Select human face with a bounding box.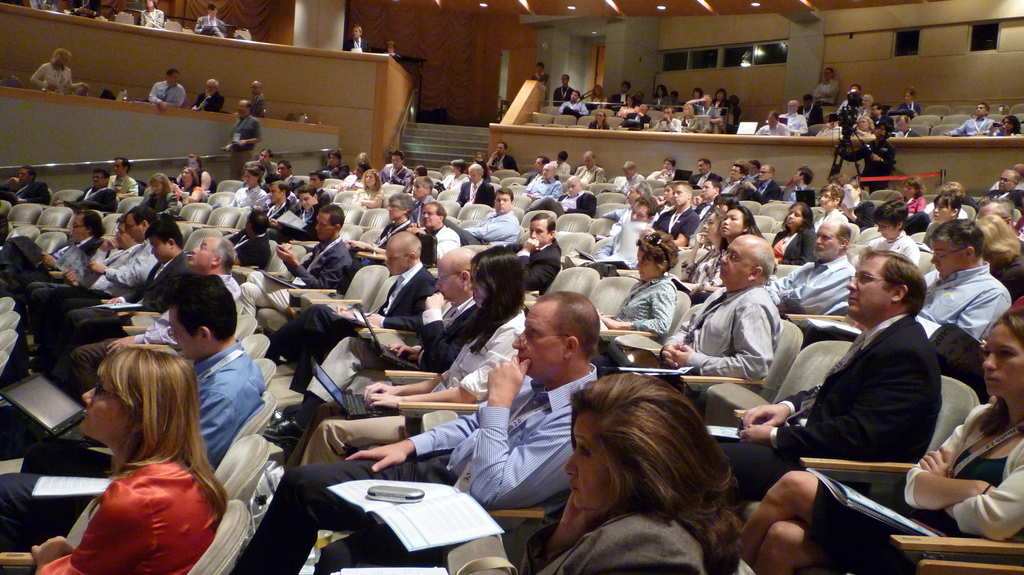
<bbox>188, 239, 212, 267</bbox>.
